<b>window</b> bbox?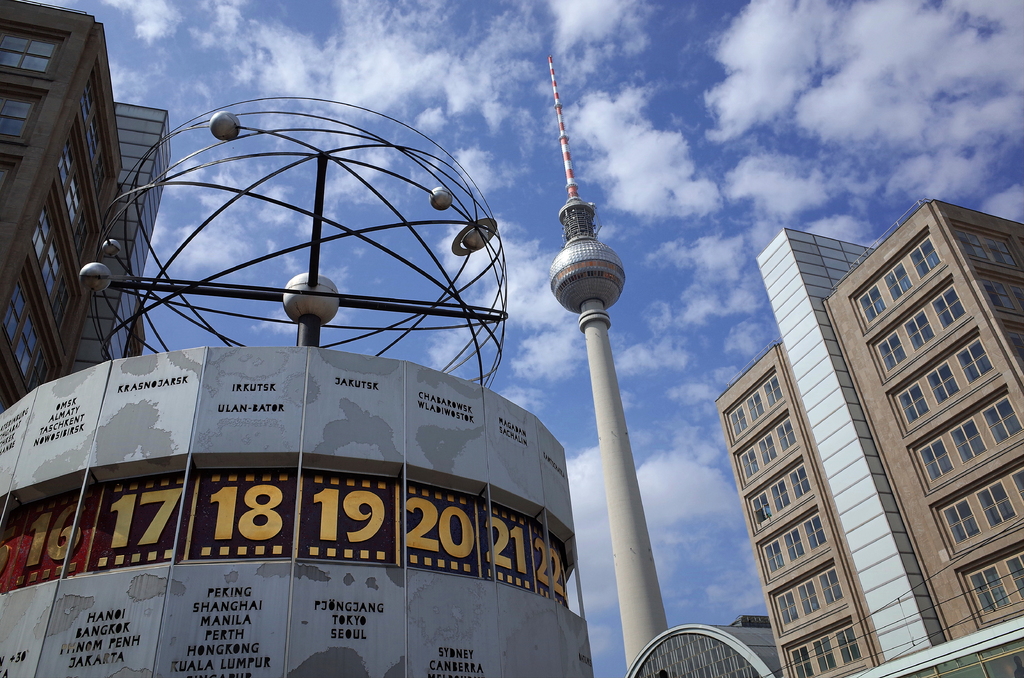
<bbox>883, 261, 910, 305</bbox>
